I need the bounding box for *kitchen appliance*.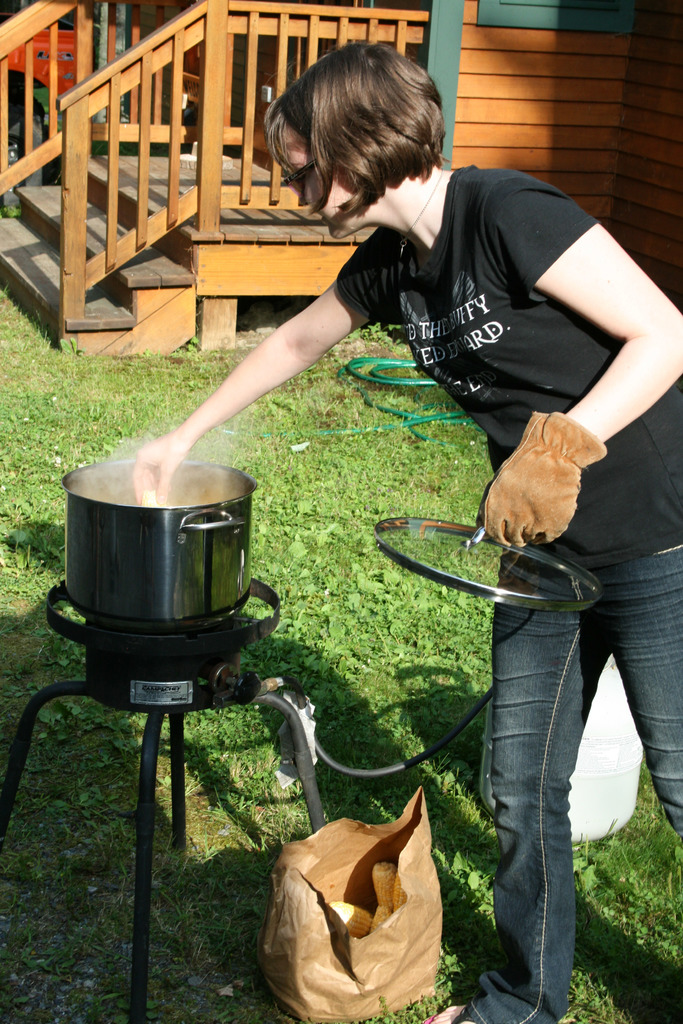
Here it is: crop(60, 456, 263, 624).
